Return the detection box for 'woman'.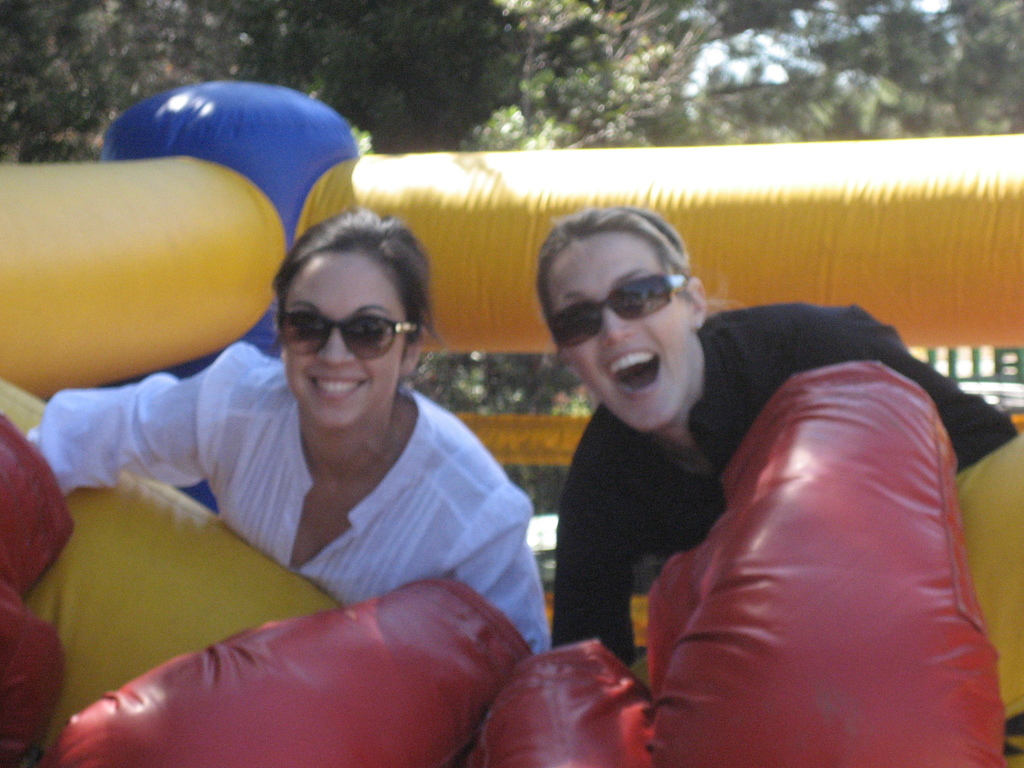
locate(531, 204, 1022, 677).
